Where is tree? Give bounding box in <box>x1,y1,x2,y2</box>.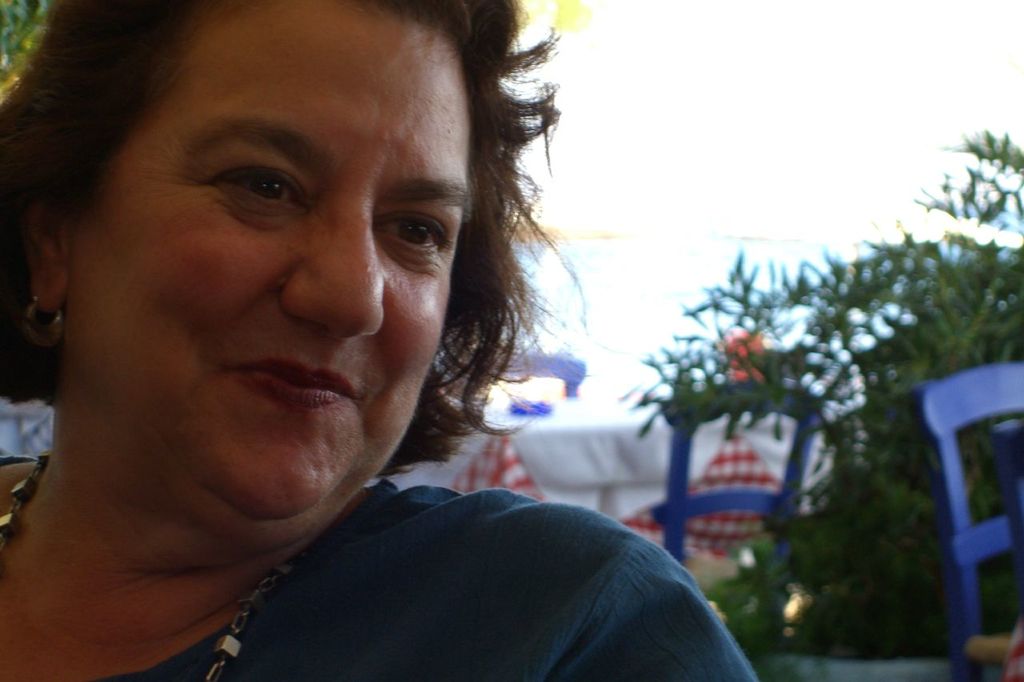
<box>624,139,1023,672</box>.
